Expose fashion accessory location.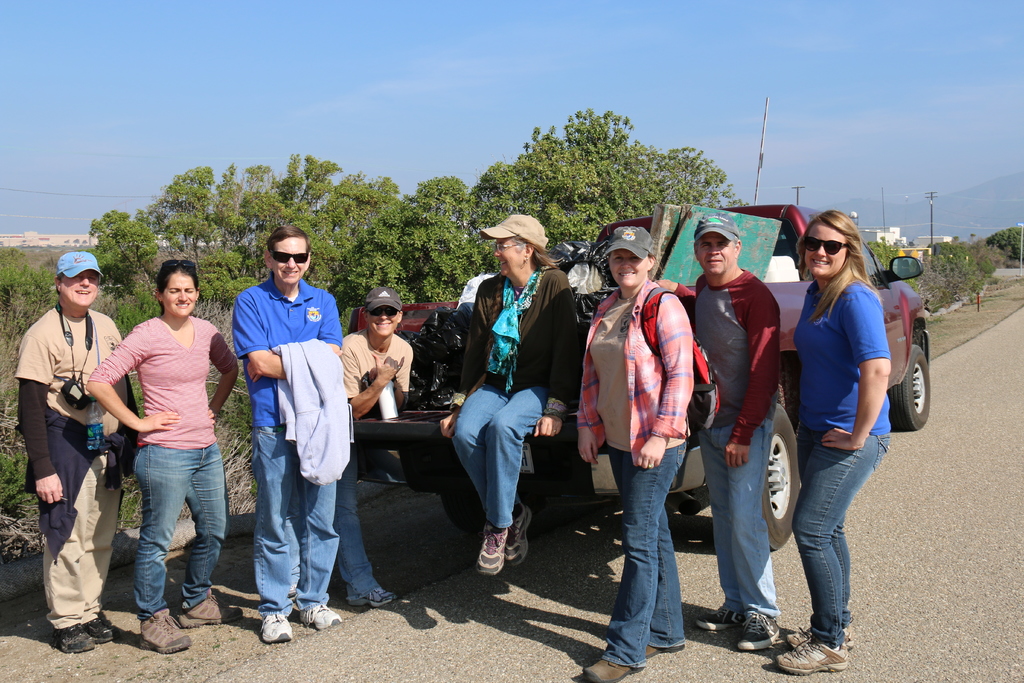
Exposed at l=259, t=611, r=292, b=641.
